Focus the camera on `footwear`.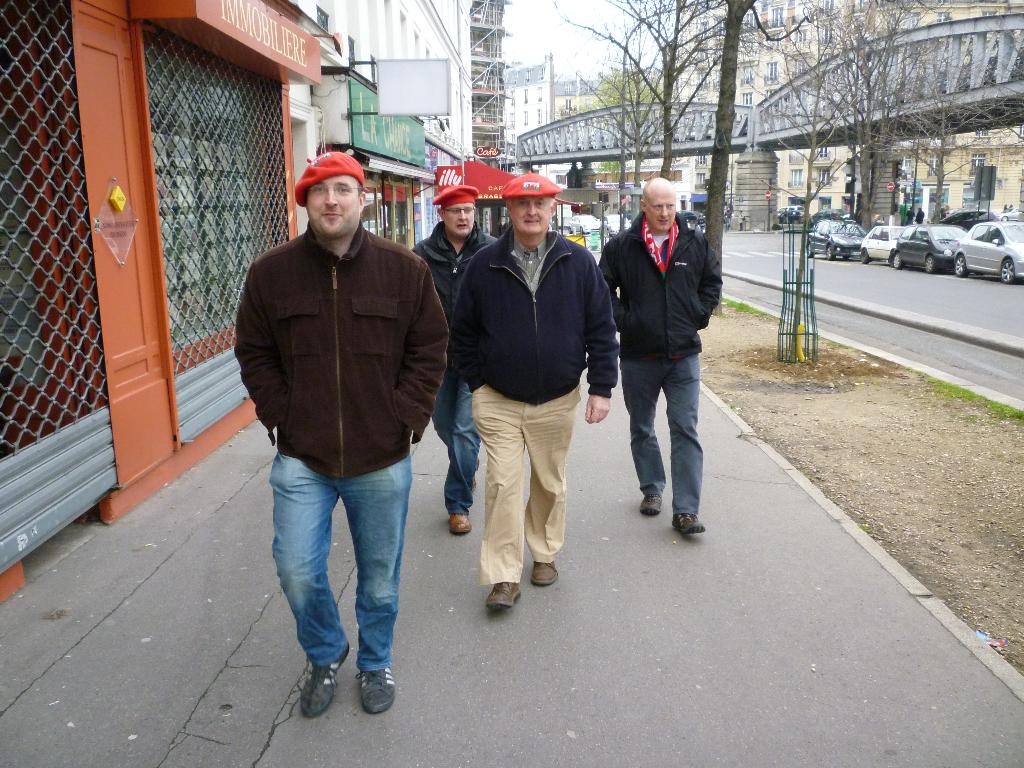
Focus region: x1=673, y1=515, x2=707, y2=536.
